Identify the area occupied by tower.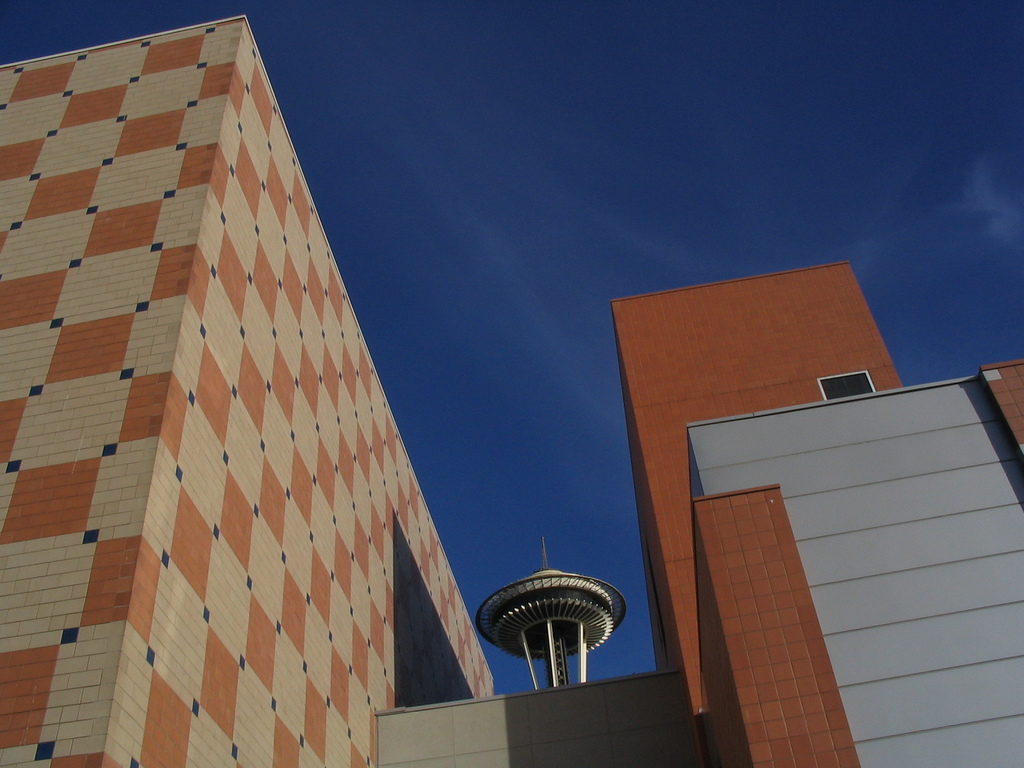
Area: box=[472, 533, 629, 690].
